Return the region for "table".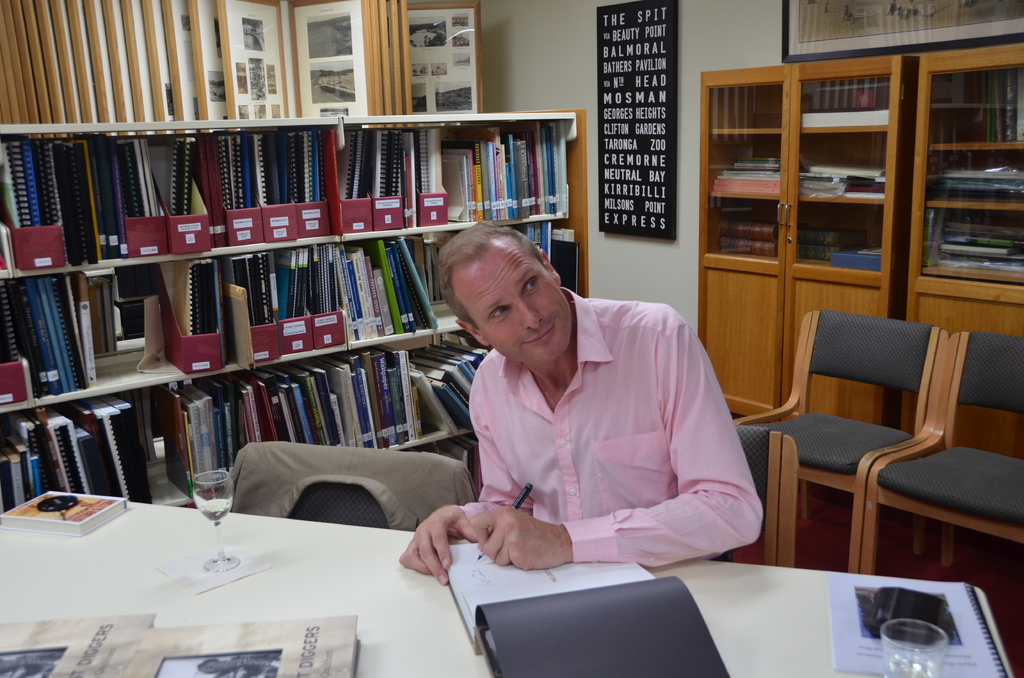
box=[6, 489, 1013, 677].
